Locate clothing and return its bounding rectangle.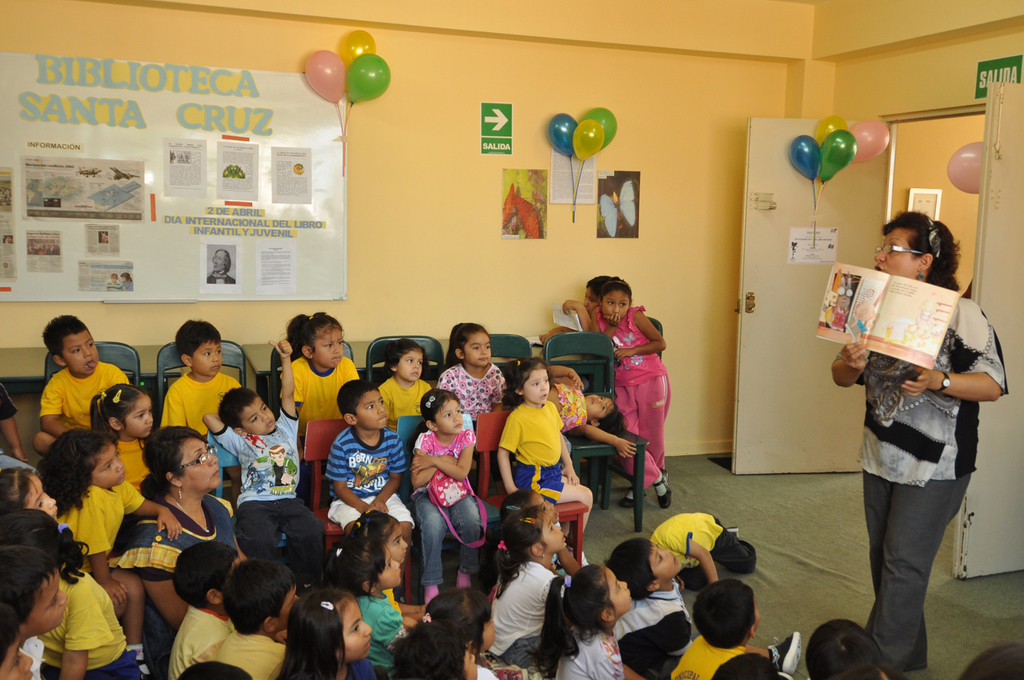
[18, 630, 45, 679].
